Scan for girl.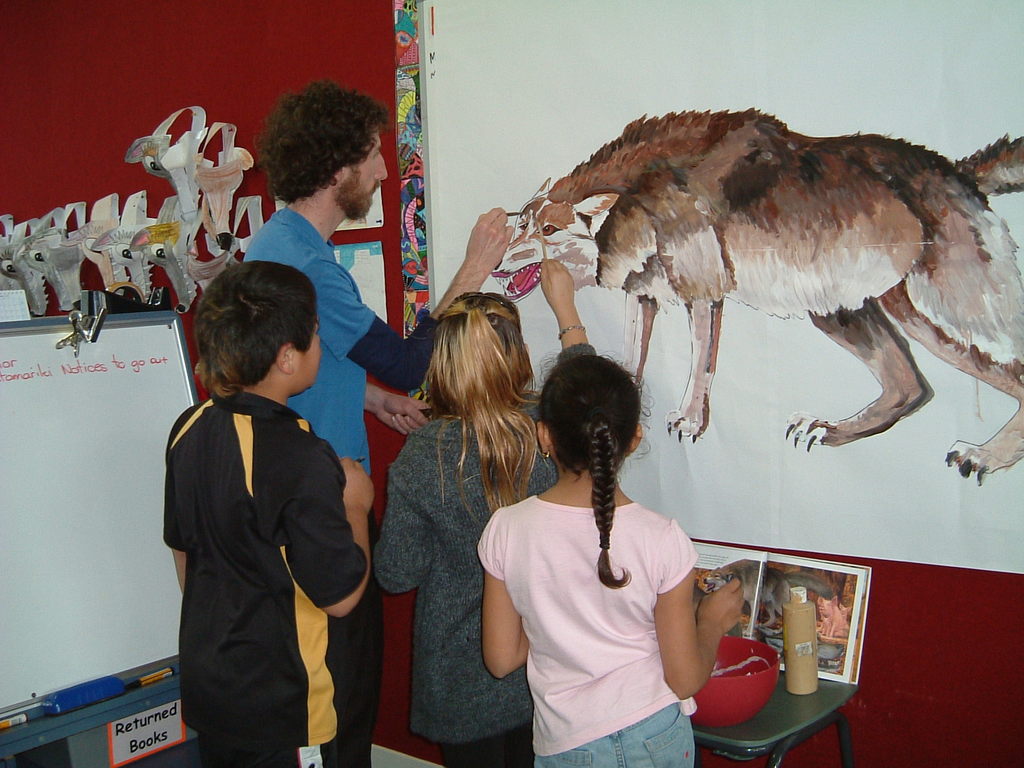
Scan result: {"left": 477, "top": 348, "right": 746, "bottom": 767}.
